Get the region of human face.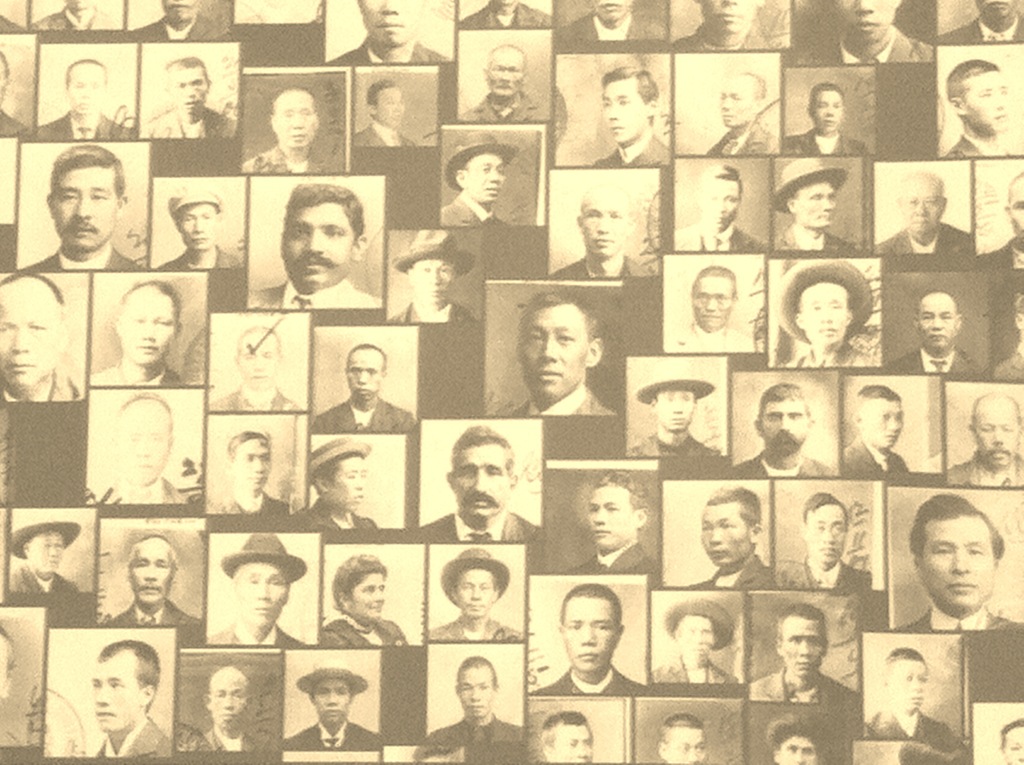
{"x1": 1006, "y1": 726, "x2": 1023, "y2": 764}.
